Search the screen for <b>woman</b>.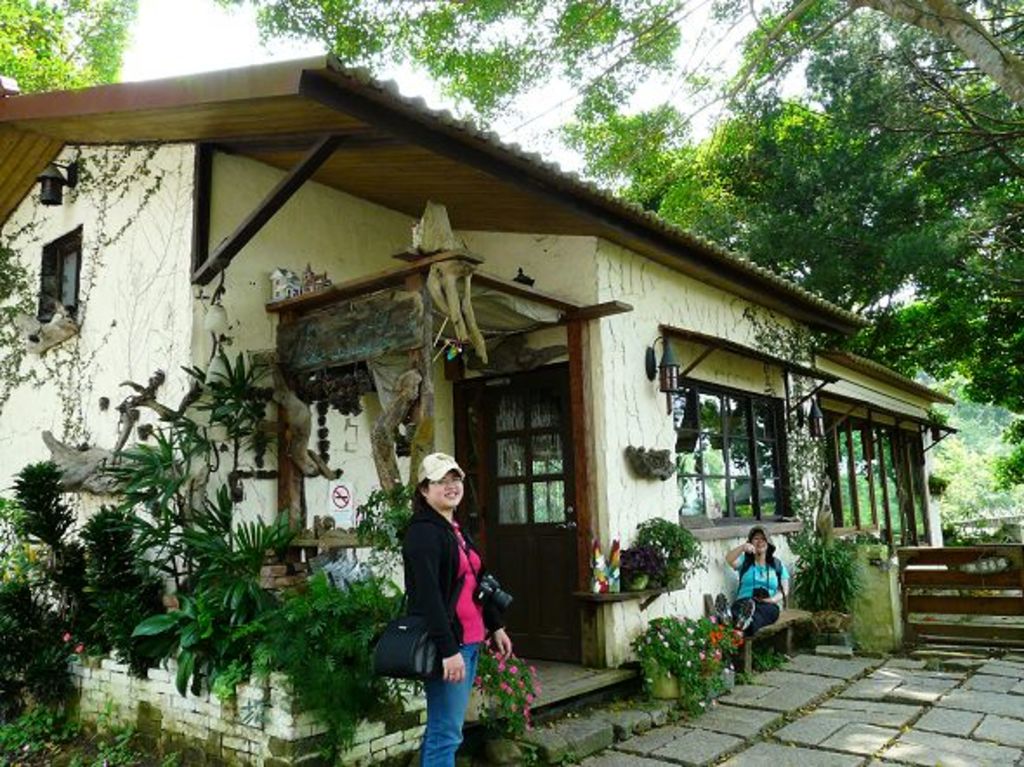
Found at x1=391 y1=436 x2=503 y2=757.
